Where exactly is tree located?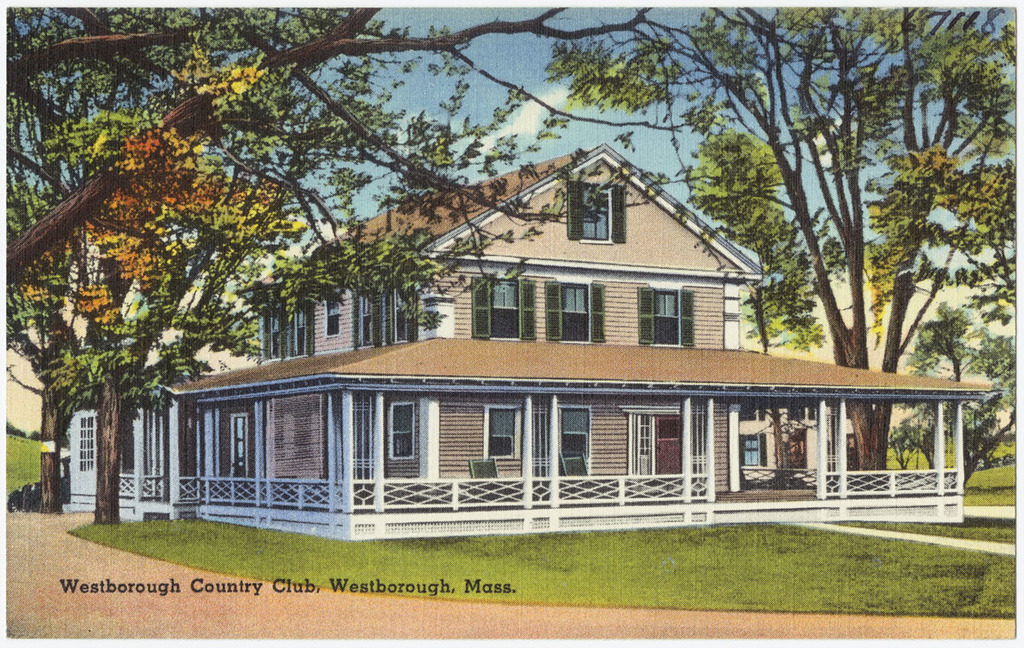
Its bounding box is <box>3,309,89,511</box>.
